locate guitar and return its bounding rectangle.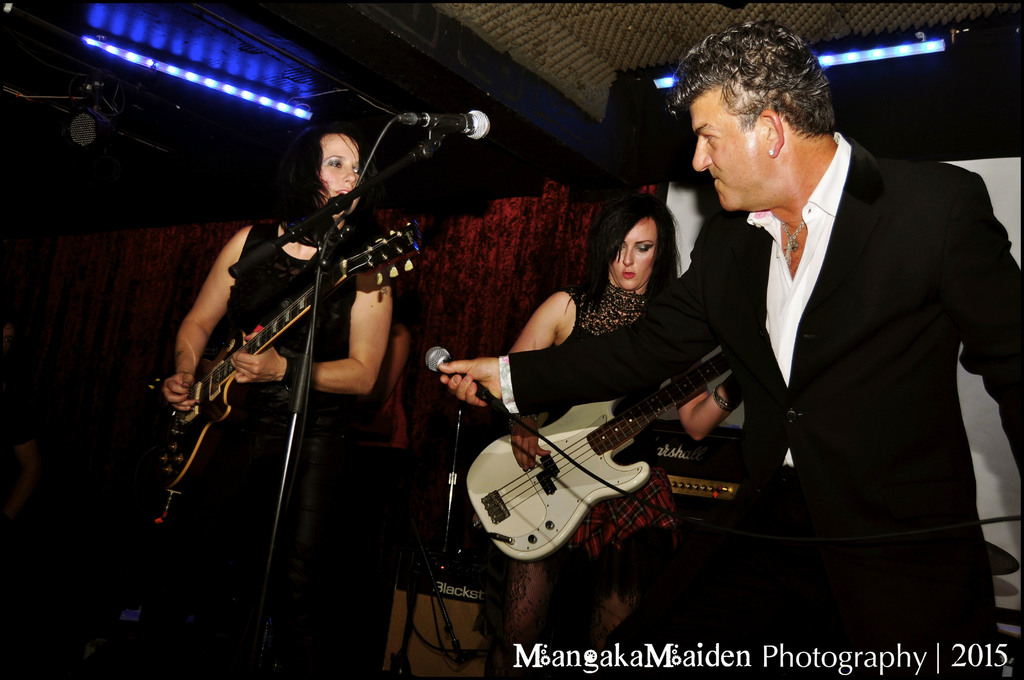
left=465, top=344, right=731, bottom=564.
